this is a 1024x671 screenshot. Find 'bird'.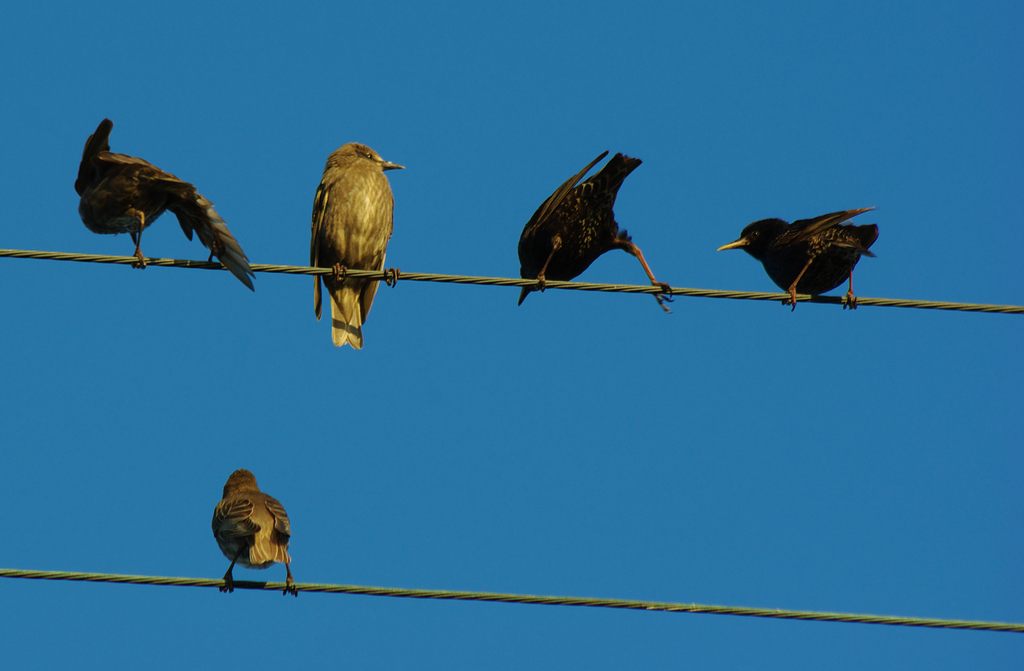
Bounding box: detection(517, 148, 672, 311).
